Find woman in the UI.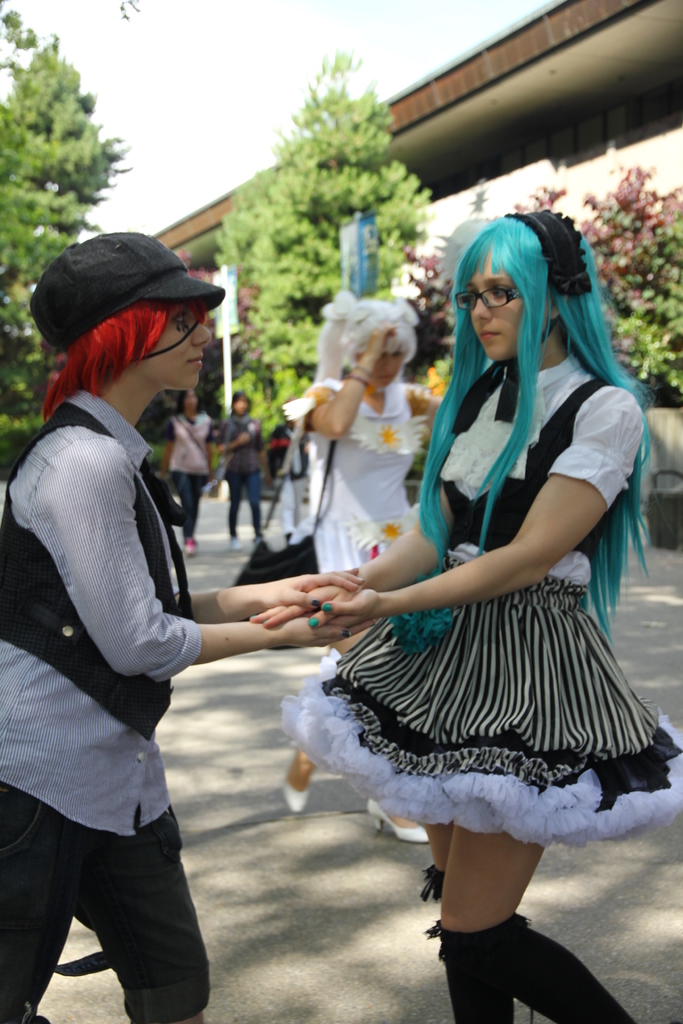
UI element at <bbox>276, 294, 442, 842</bbox>.
